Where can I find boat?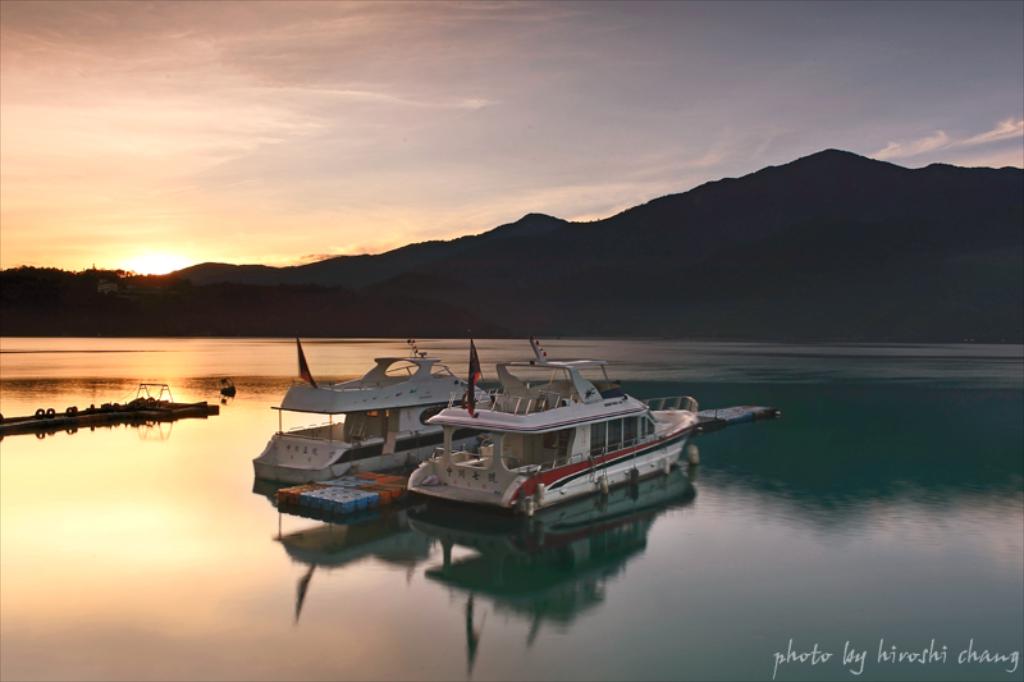
You can find it at rect(411, 337, 676, 527).
